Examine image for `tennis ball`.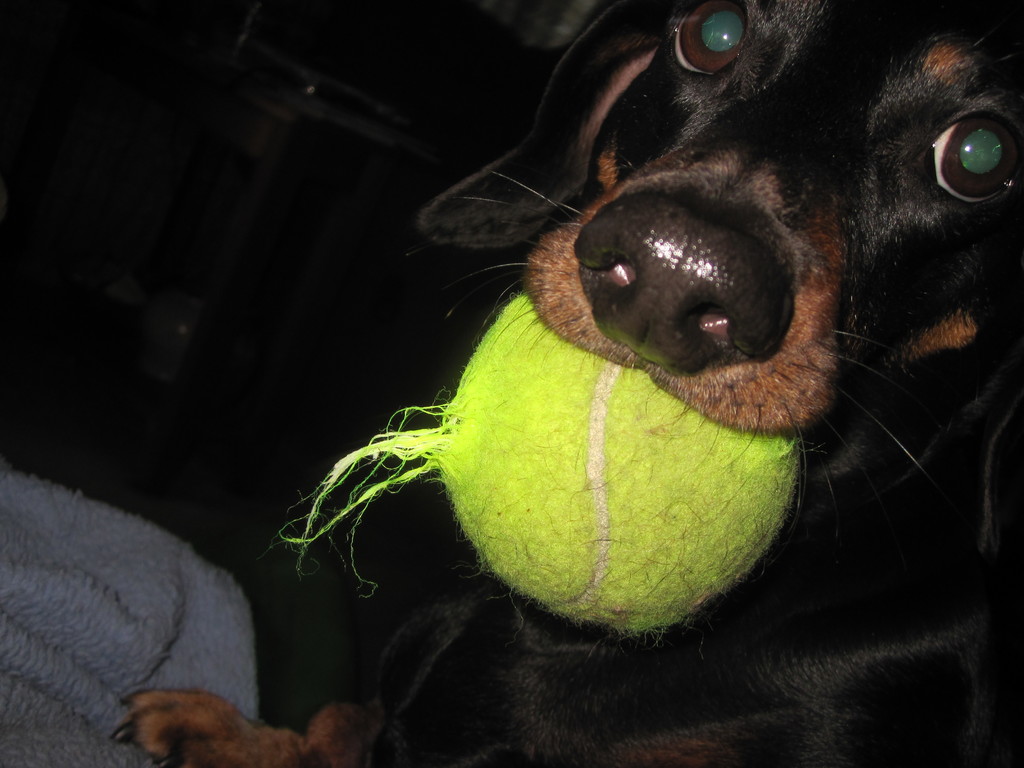
Examination result: [303,292,796,638].
